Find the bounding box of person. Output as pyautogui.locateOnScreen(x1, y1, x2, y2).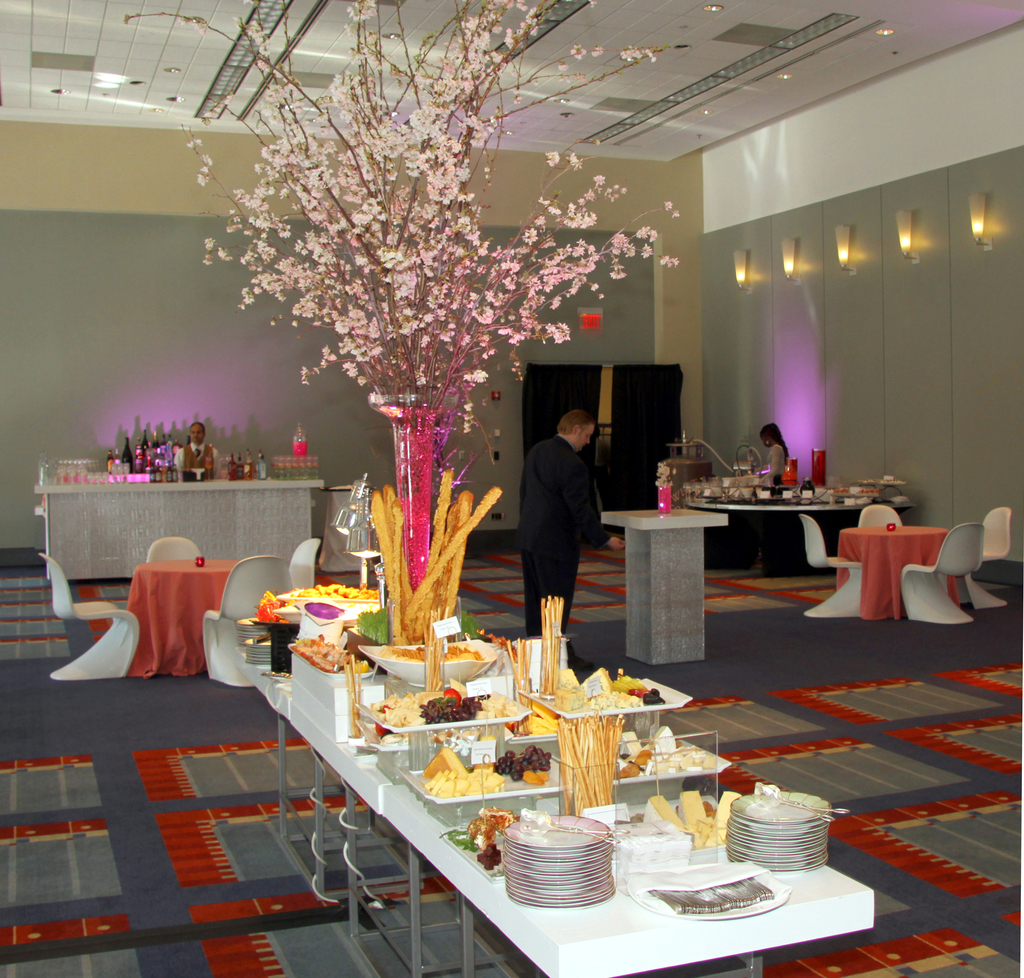
pyautogui.locateOnScreen(763, 423, 790, 490).
